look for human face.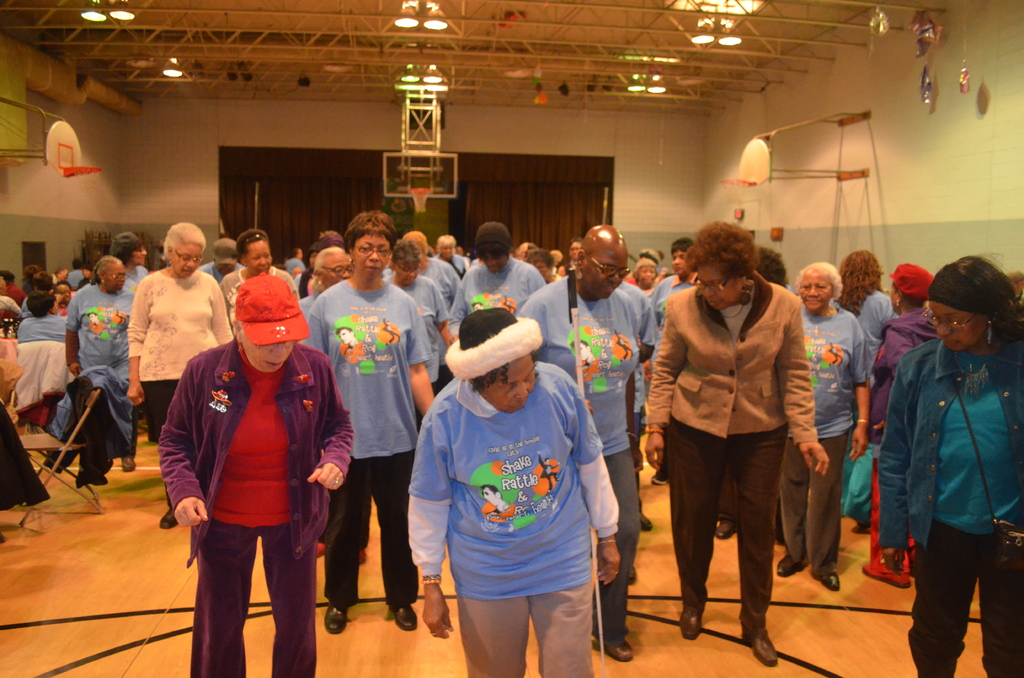
Found: [x1=322, y1=252, x2=349, y2=287].
